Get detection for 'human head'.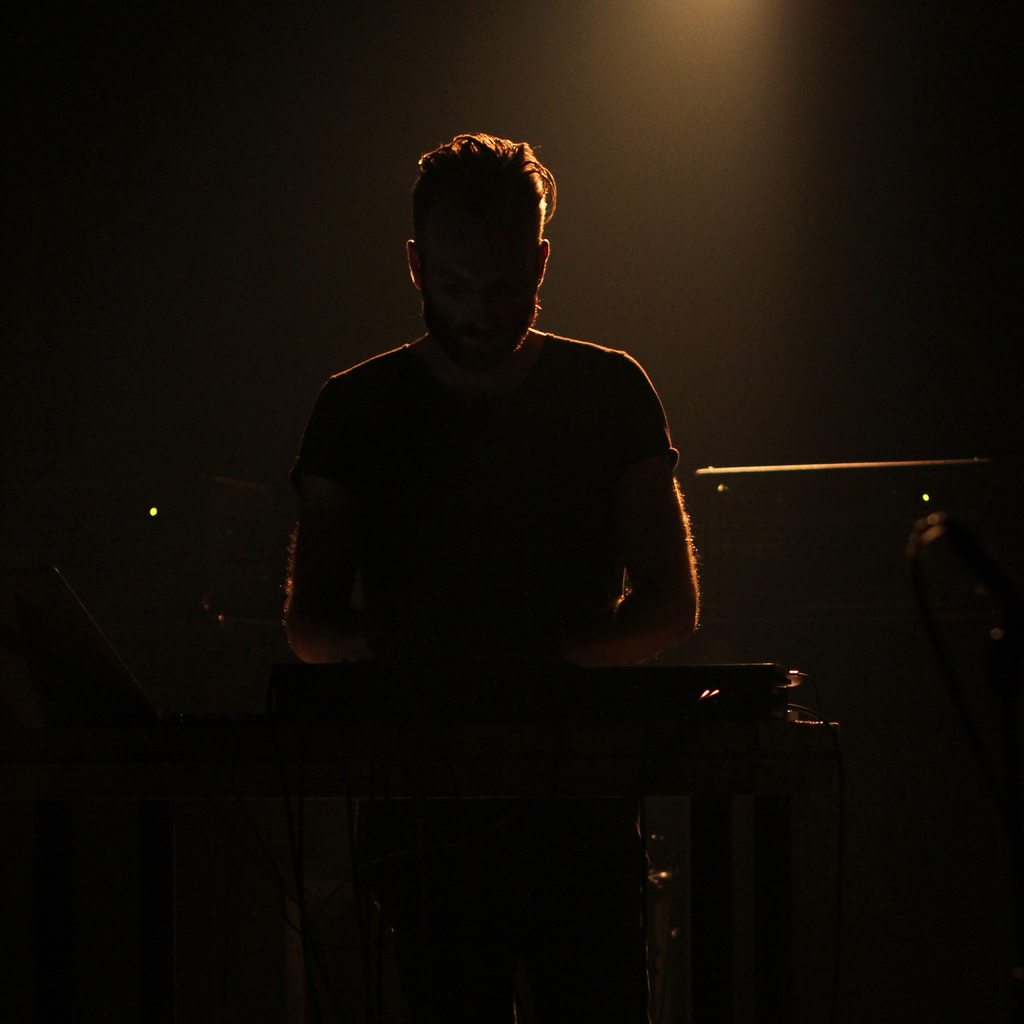
Detection: rect(393, 123, 579, 353).
